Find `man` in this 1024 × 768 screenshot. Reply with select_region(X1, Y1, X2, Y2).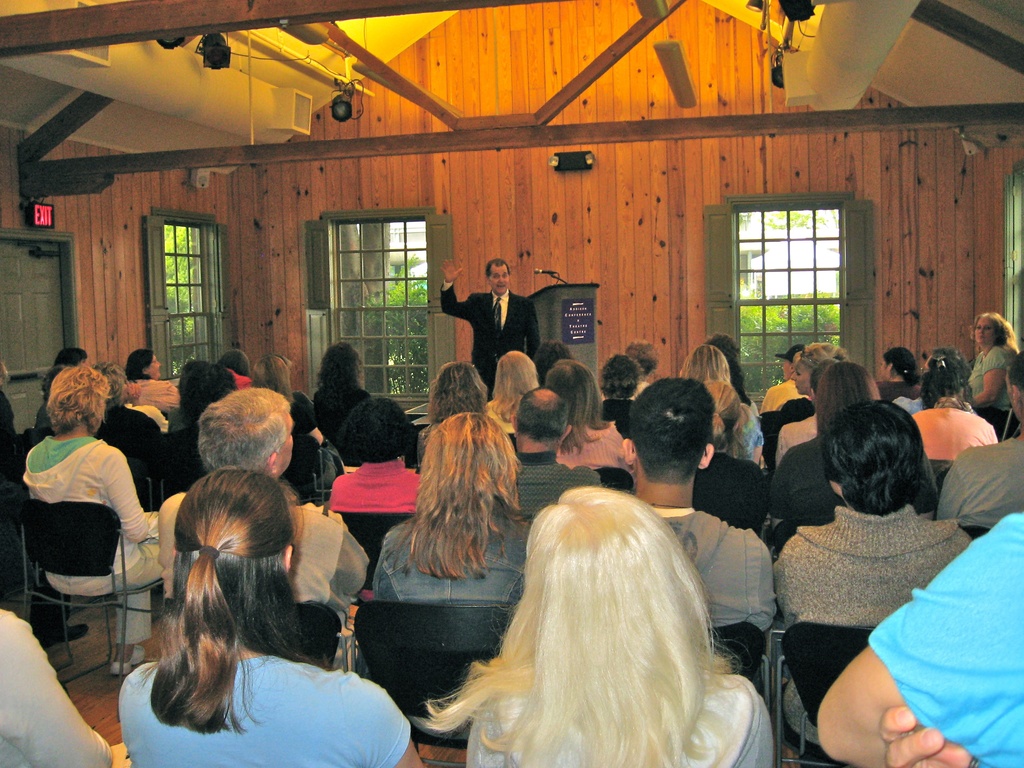
select_region(620, 380, 778, 641).
